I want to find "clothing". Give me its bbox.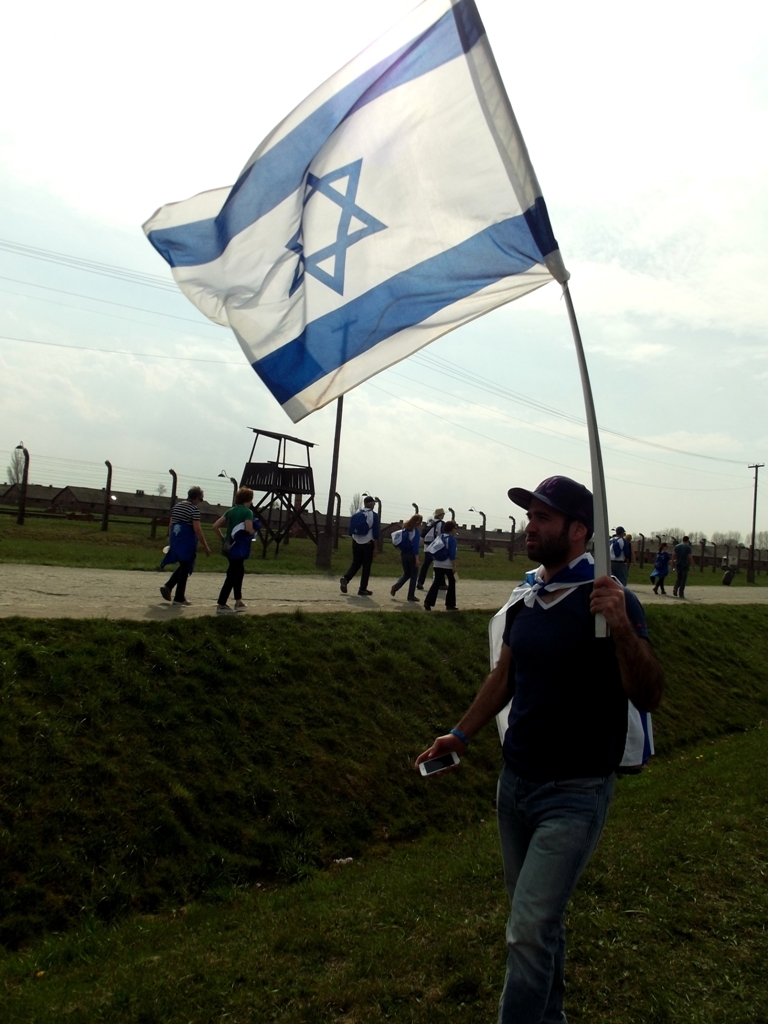
x1=418, y1=519, x2=444, y2=584.
